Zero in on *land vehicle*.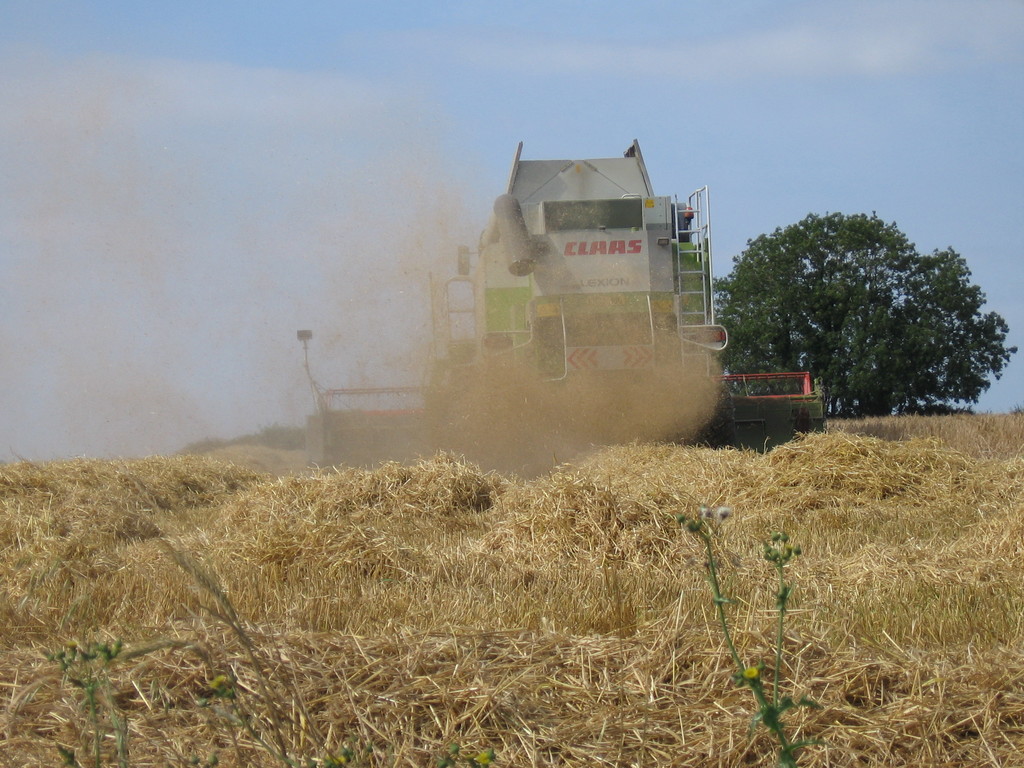
Zeroed in: Rect(293, 140, 826, 467).
